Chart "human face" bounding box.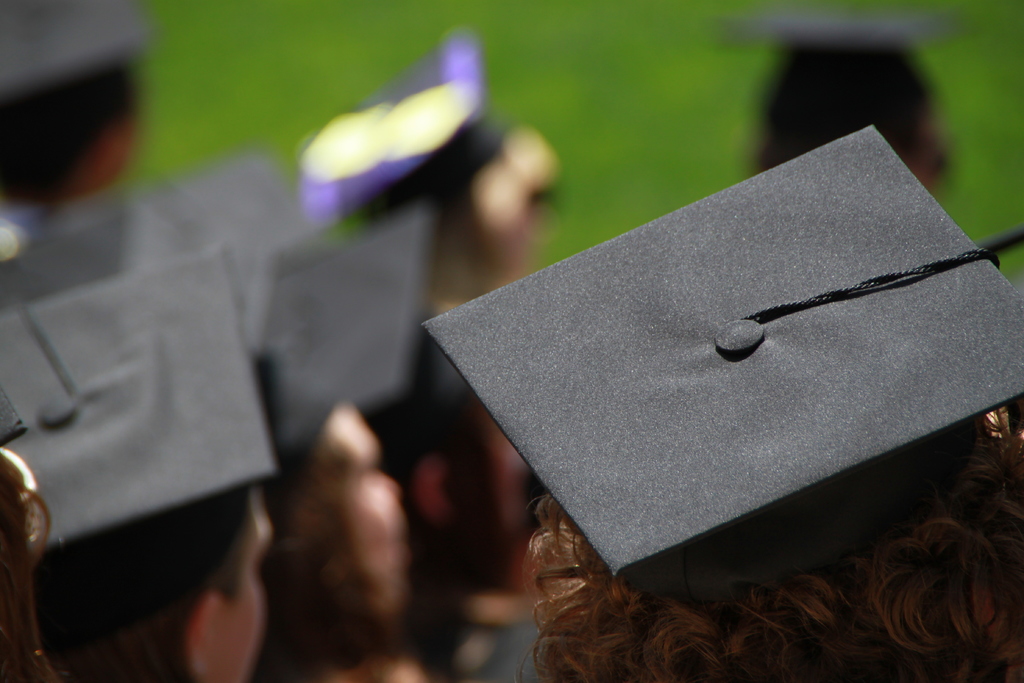
Charted: pyautogui.locateOnScreen(330, 406, 398, 607).
